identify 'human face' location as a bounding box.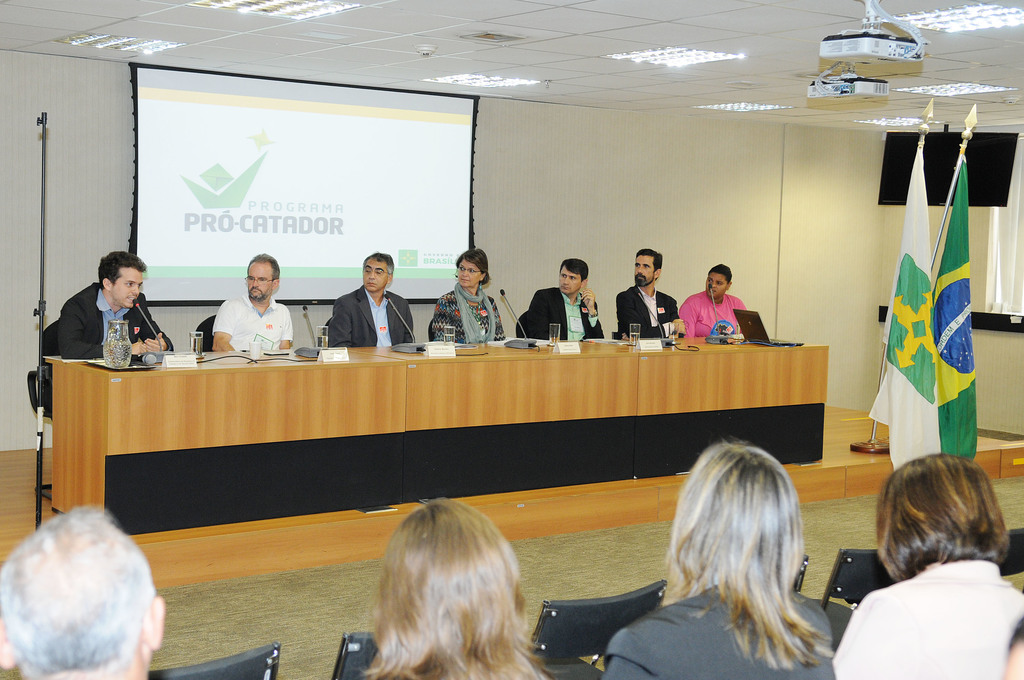
detection(707, 271, 728, 294).
